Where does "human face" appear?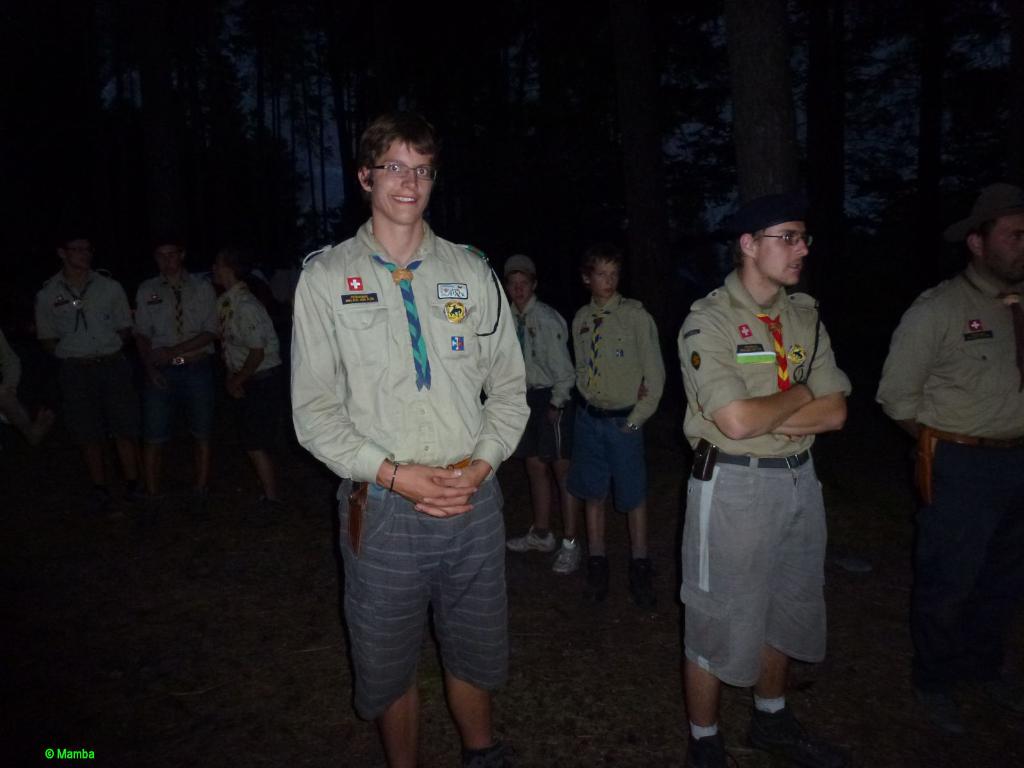
Appears at <box>984,209,1023,286</box>.
